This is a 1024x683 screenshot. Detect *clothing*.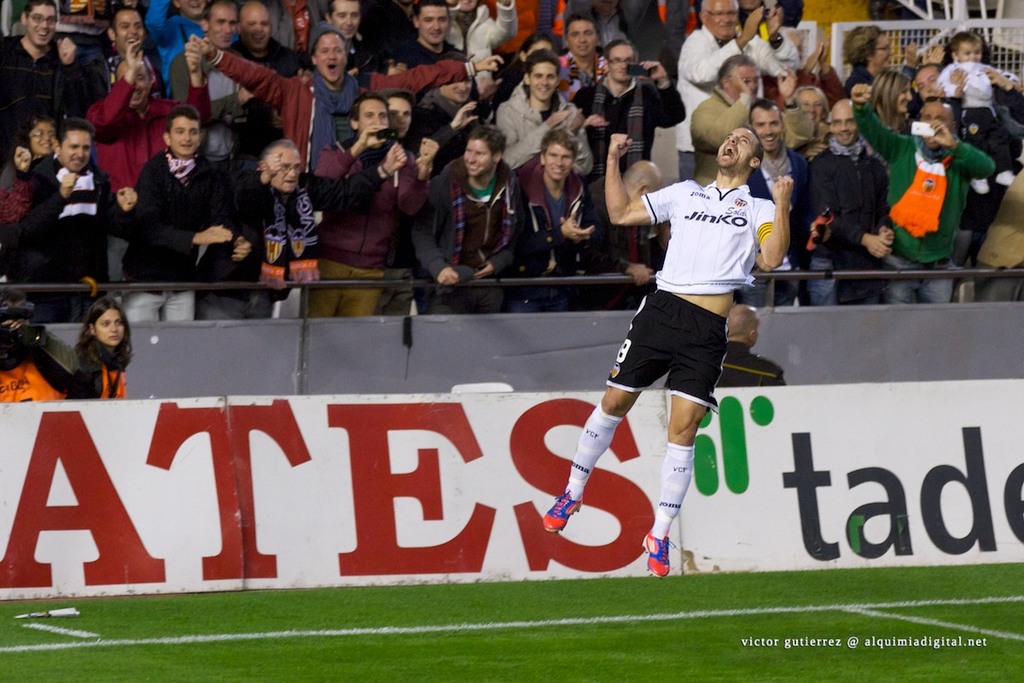
497, 84, 593, 168.
